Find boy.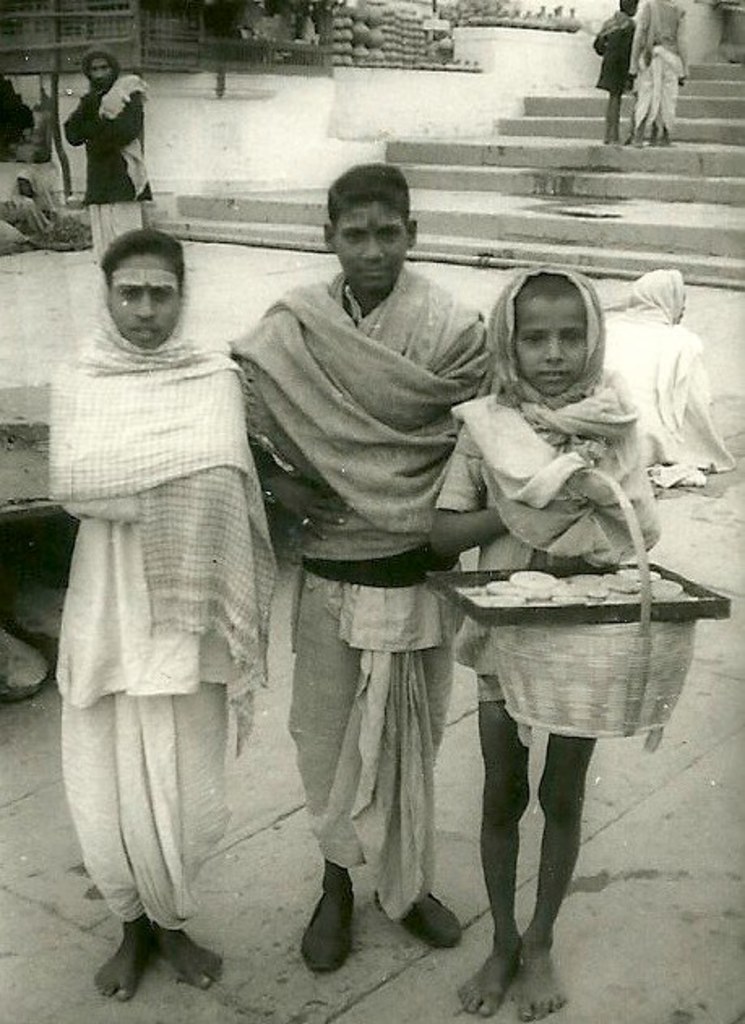
(49,219,265,1006).
